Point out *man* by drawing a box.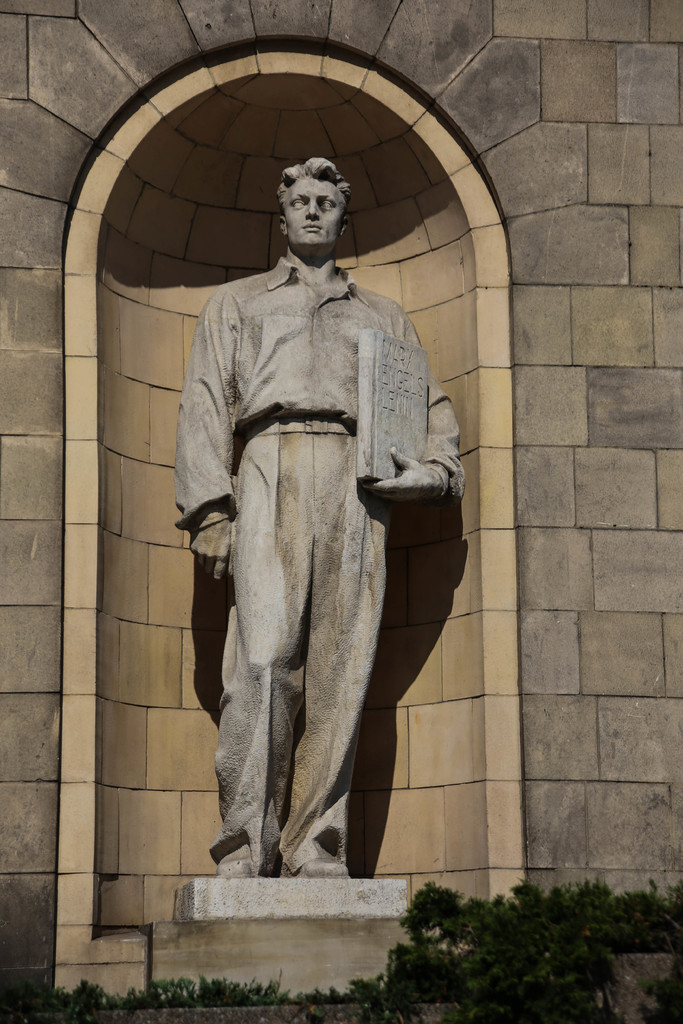
box=[165, 139, 440, 899].
